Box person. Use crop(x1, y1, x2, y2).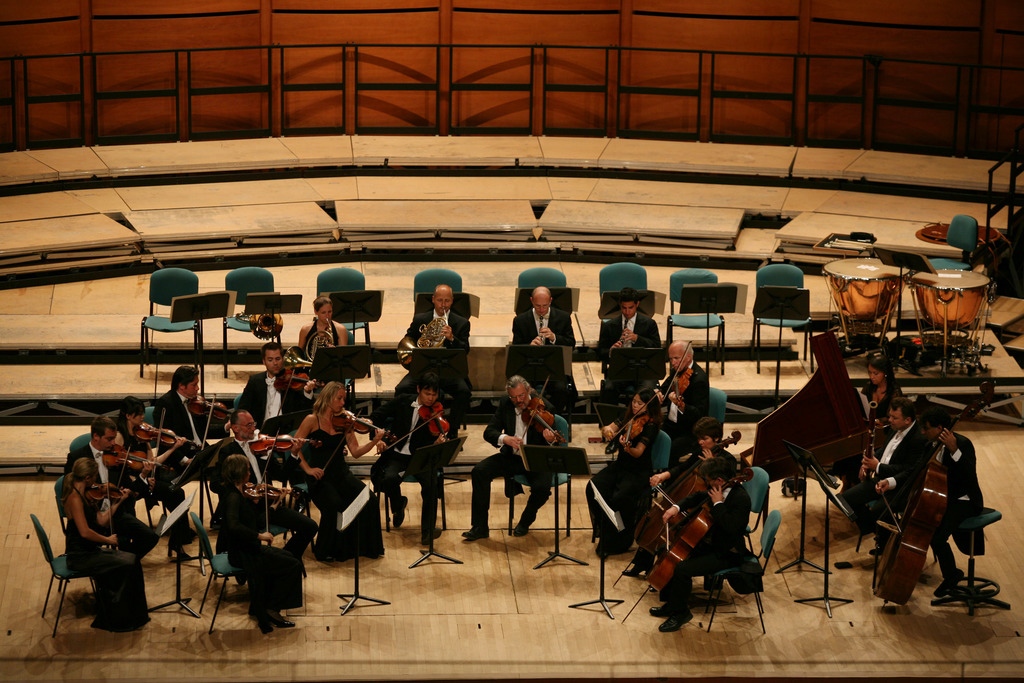
crop(63, 456, 146, 633).
